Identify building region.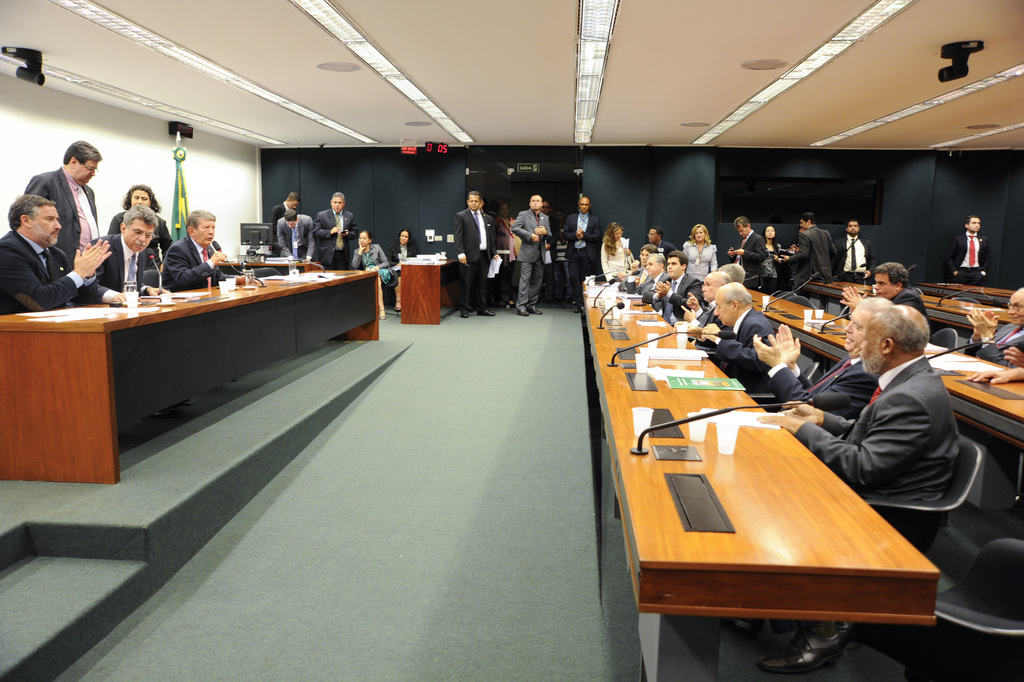
Region: box(0, 0, 1021, 681).
